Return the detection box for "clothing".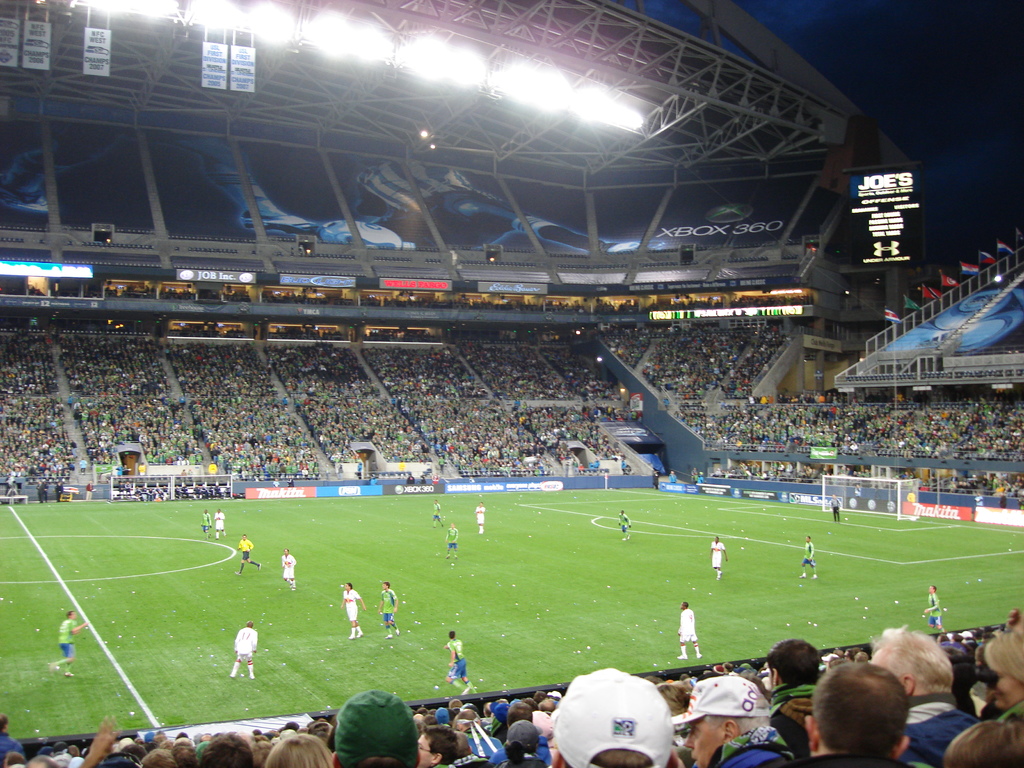
bbox=(378, 584, 410, 639).
